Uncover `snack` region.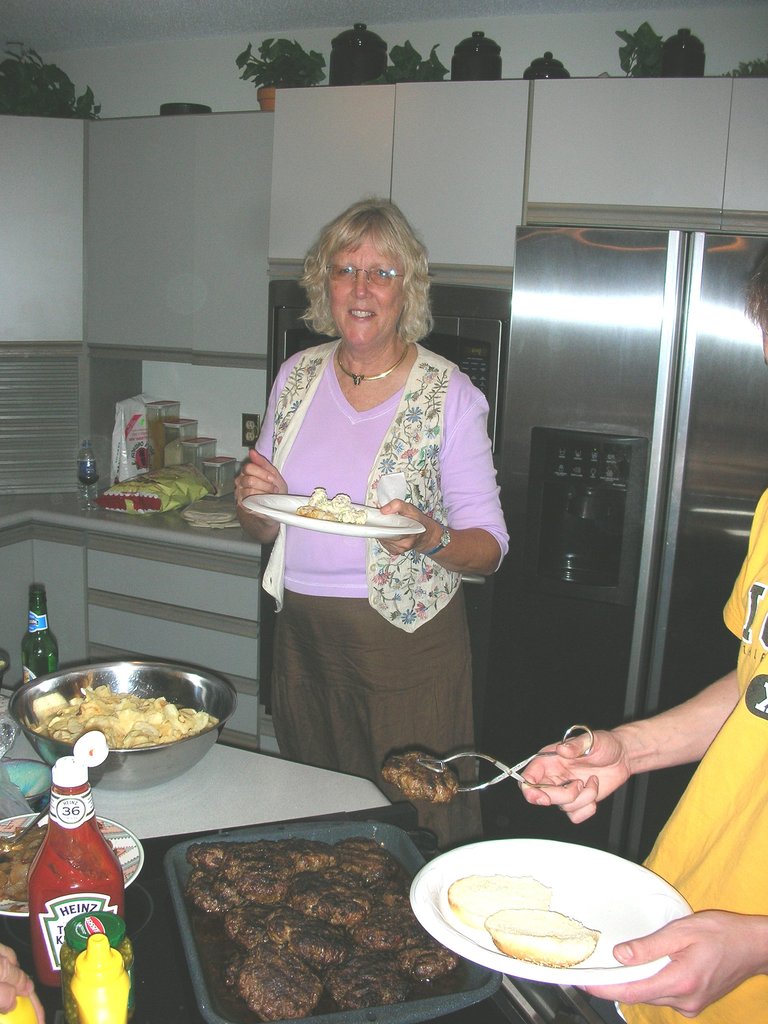
Uncovered: crop(439, 865, 557, 924).
